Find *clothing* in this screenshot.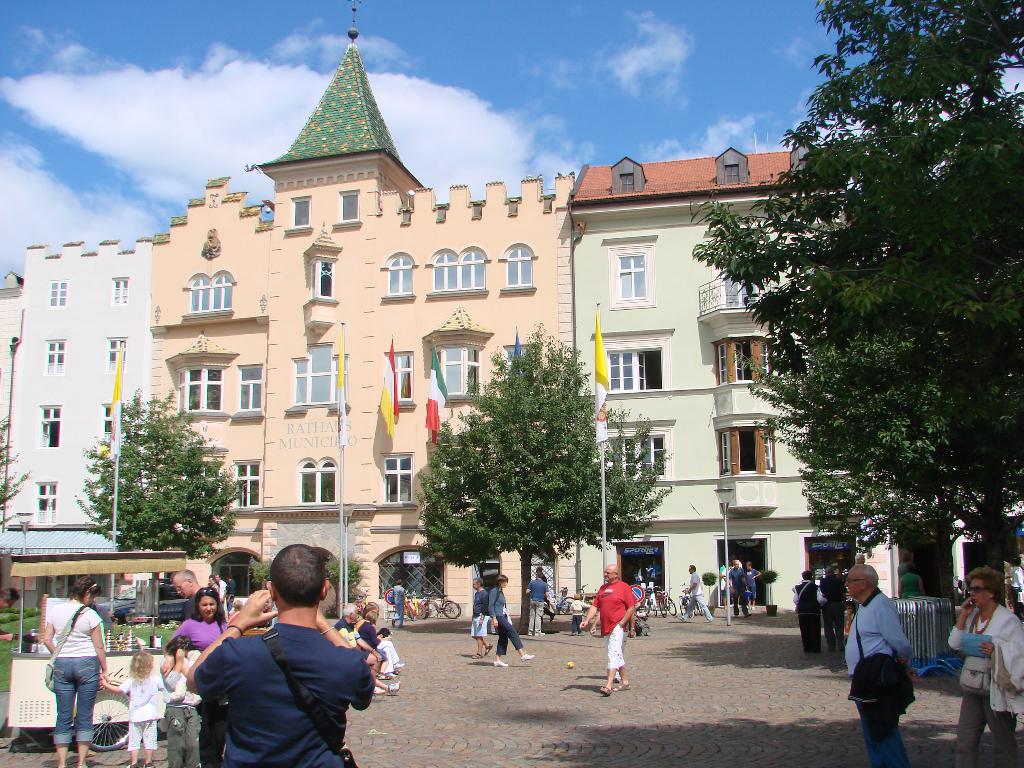
The bounding box for *clothing* is 484 586 523 657.
